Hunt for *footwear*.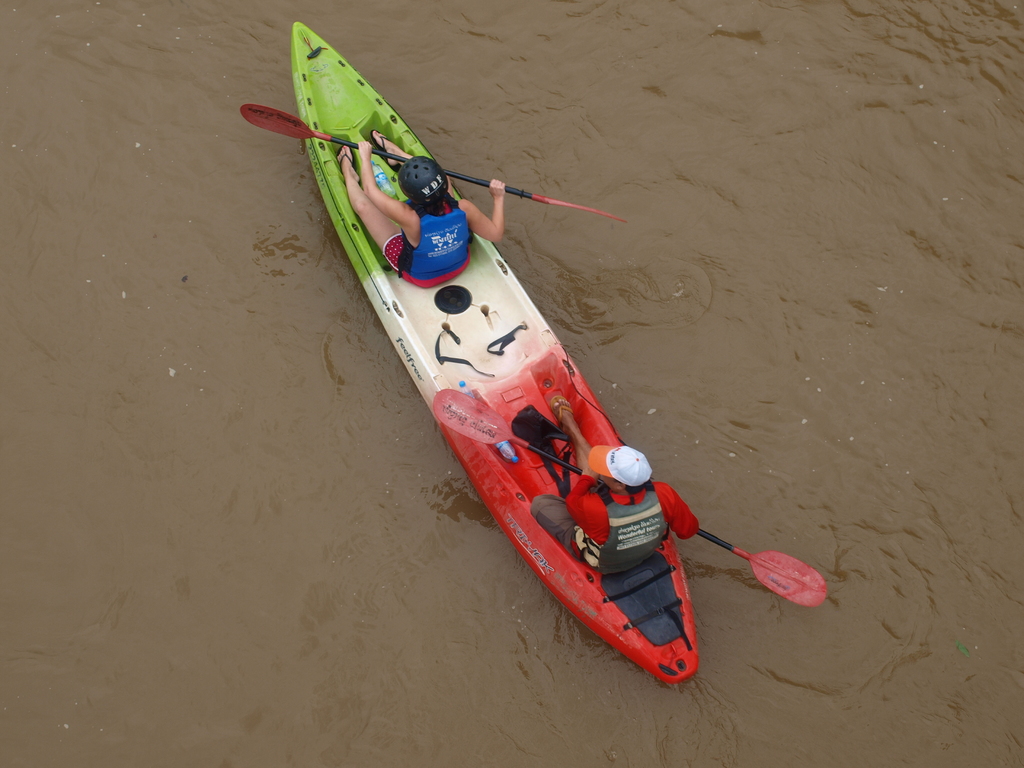
Hunted down at (x1=335, y1=148, x2=366, y2=179).
